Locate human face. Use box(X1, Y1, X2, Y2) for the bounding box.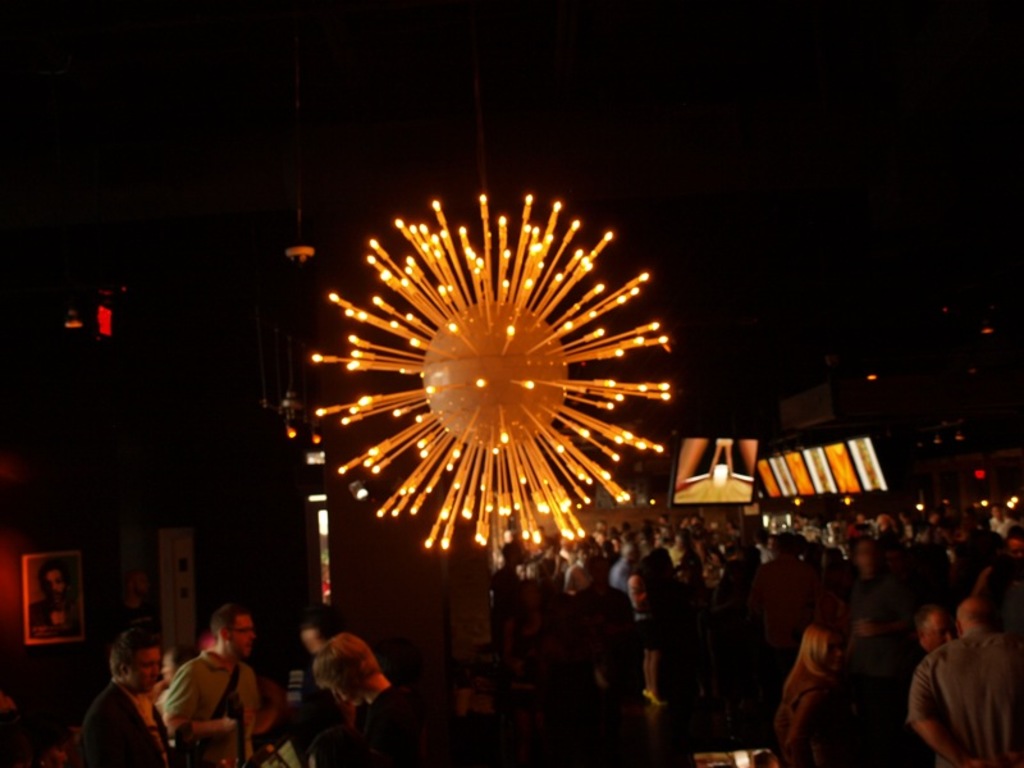
box(631, 567, 655, 613).
